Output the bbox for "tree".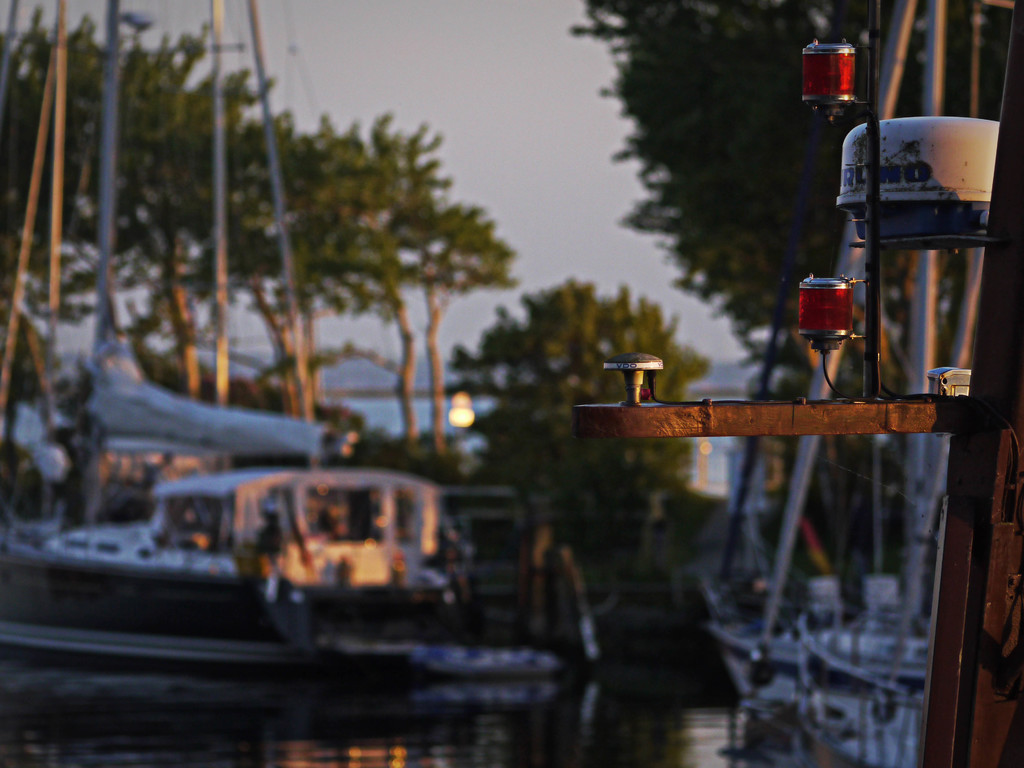
{"left": 573, "top": 0, "right": 884, "bottom": 406}.
